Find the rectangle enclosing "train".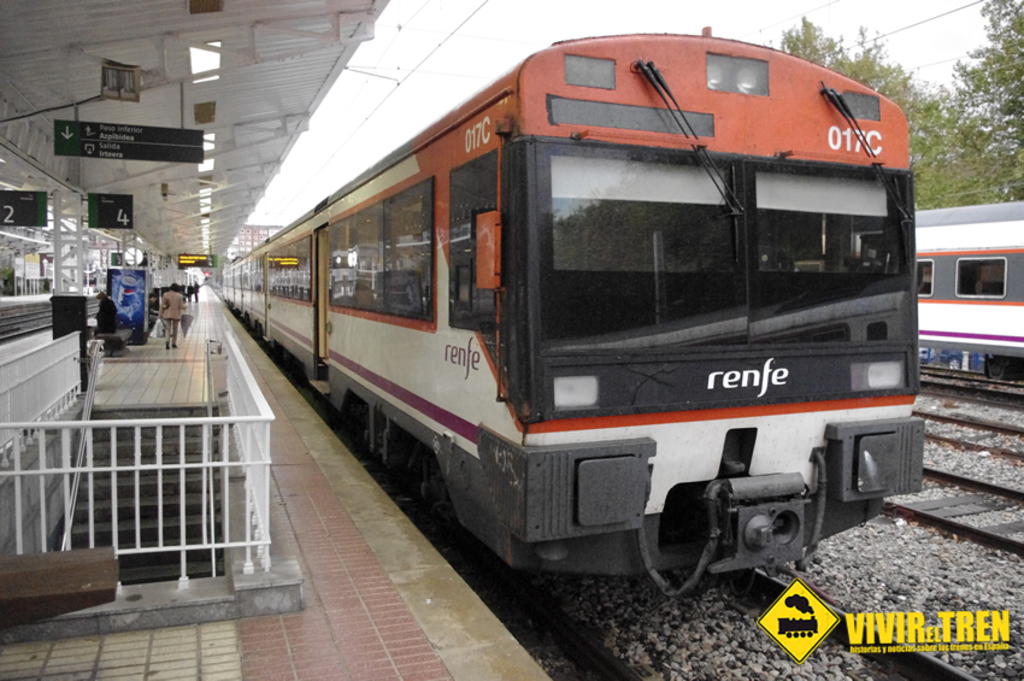
locate(914, 200, 1023, 392).
